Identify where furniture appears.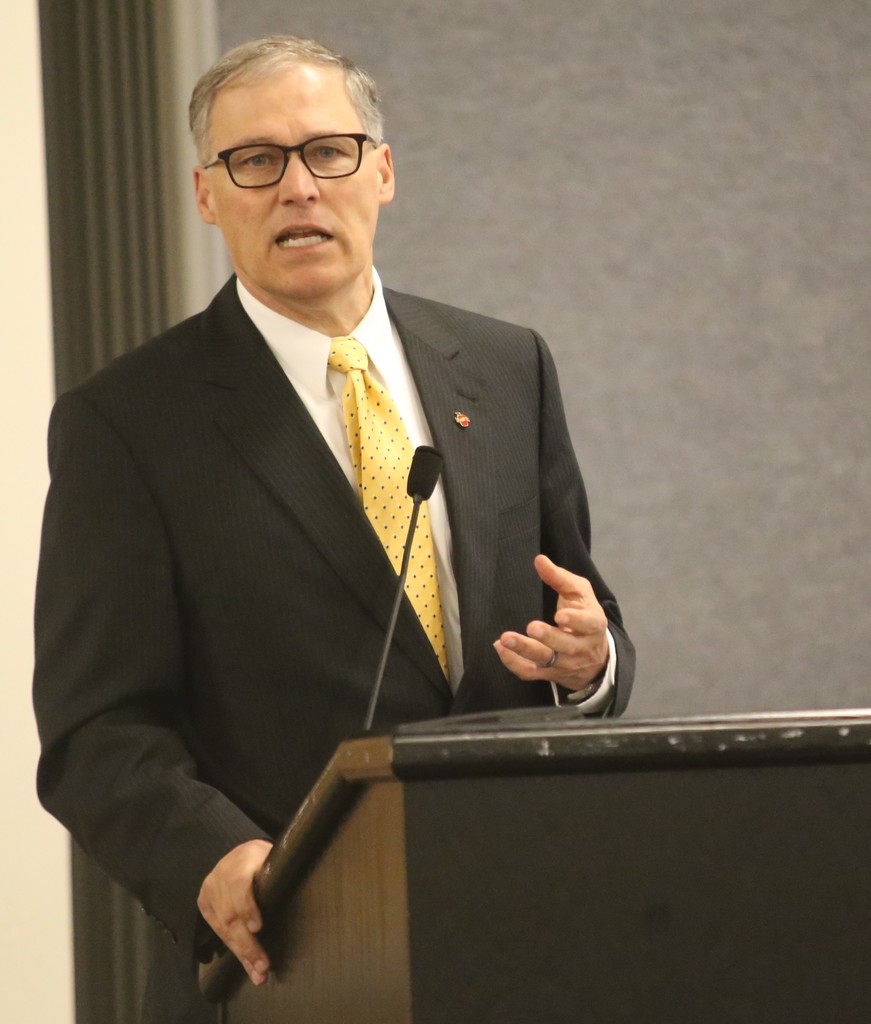
Appears at [195,717,870,1021].
